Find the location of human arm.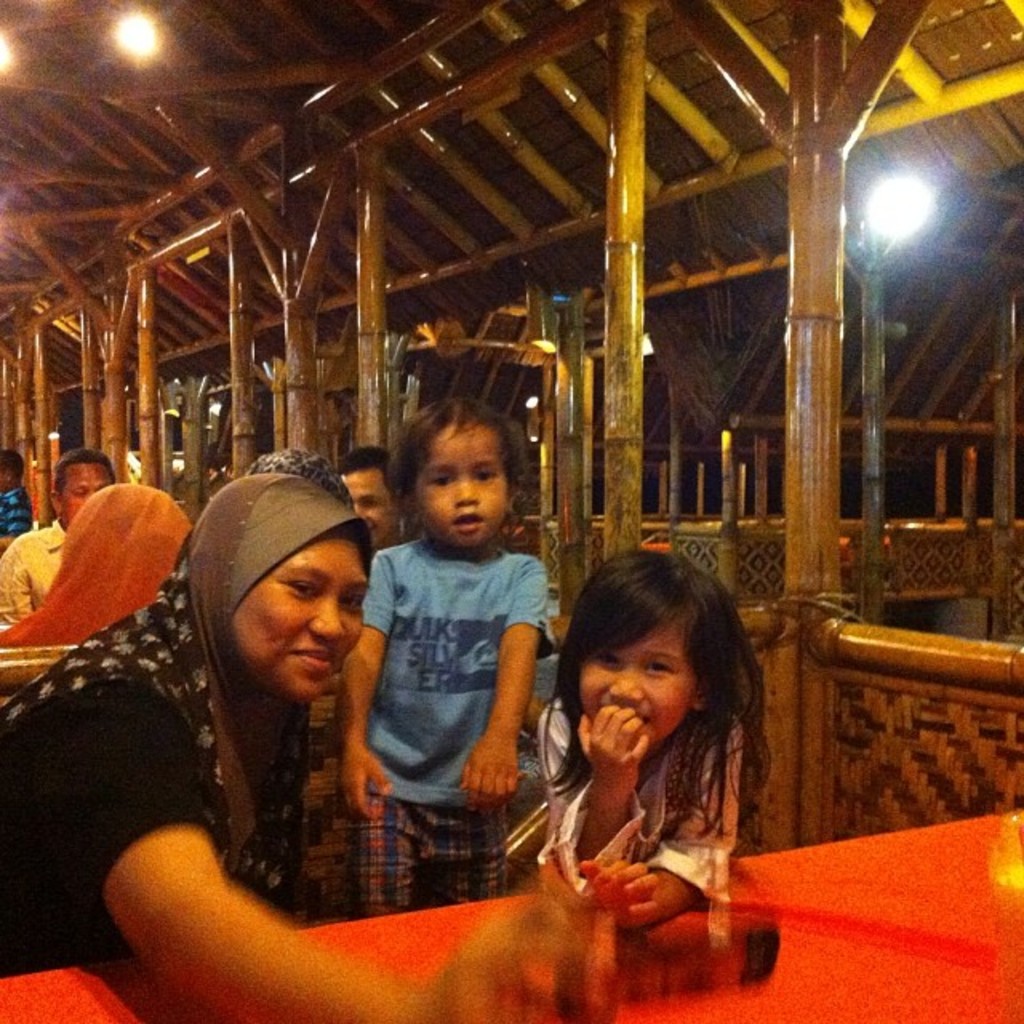
Location: locate(549, 691, 667, 882).
